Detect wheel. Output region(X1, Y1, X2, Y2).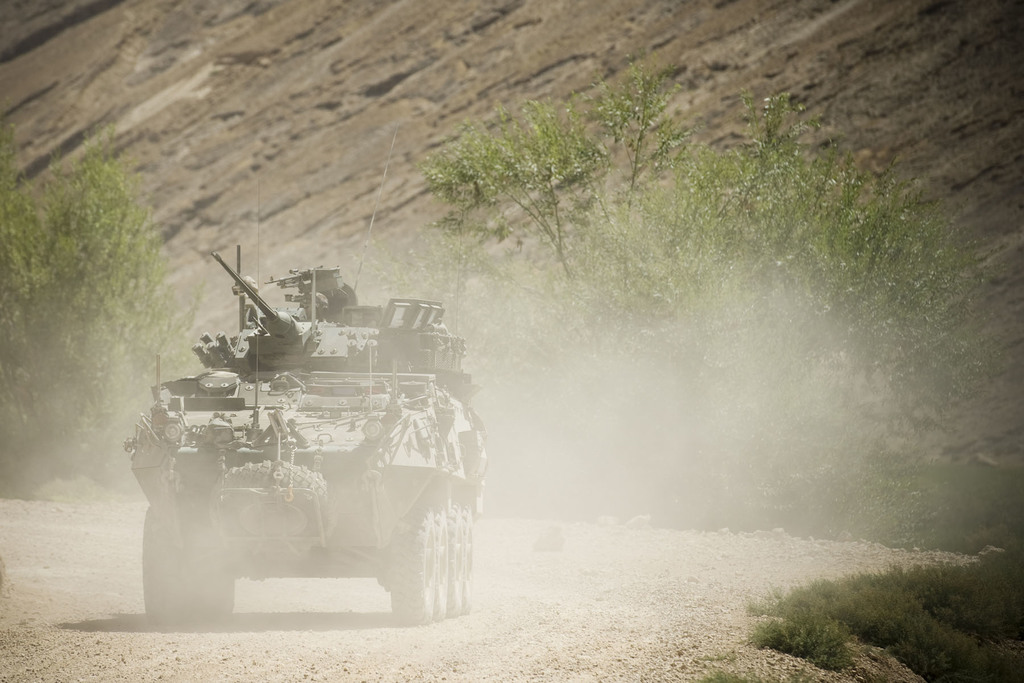
region(207, 458, 335, 551).
